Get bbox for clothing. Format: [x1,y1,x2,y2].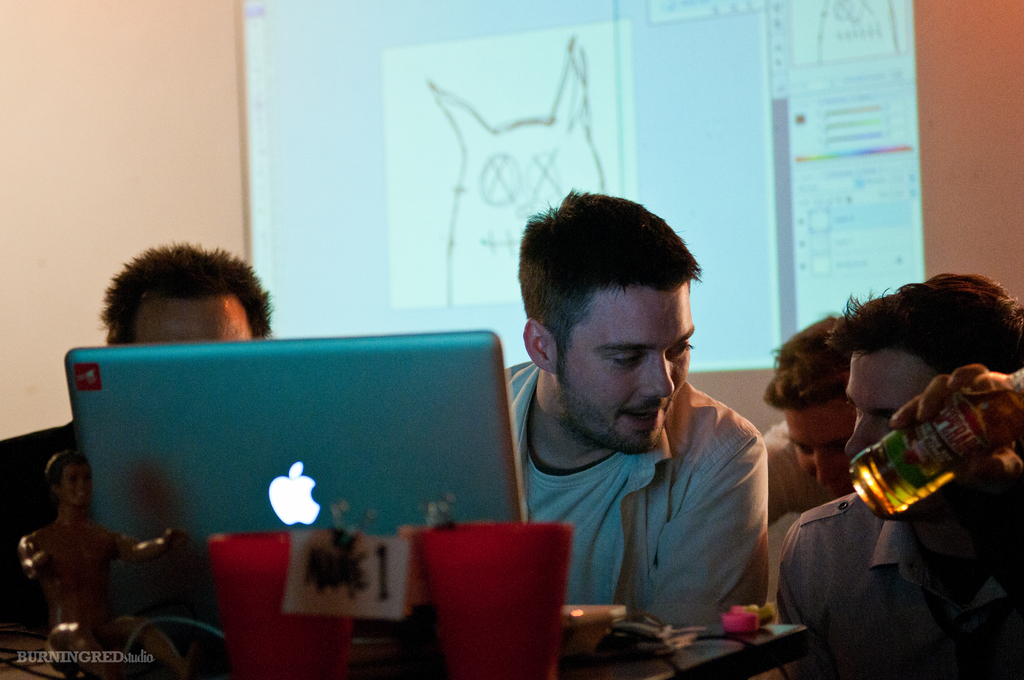
[0,419,76,623].
